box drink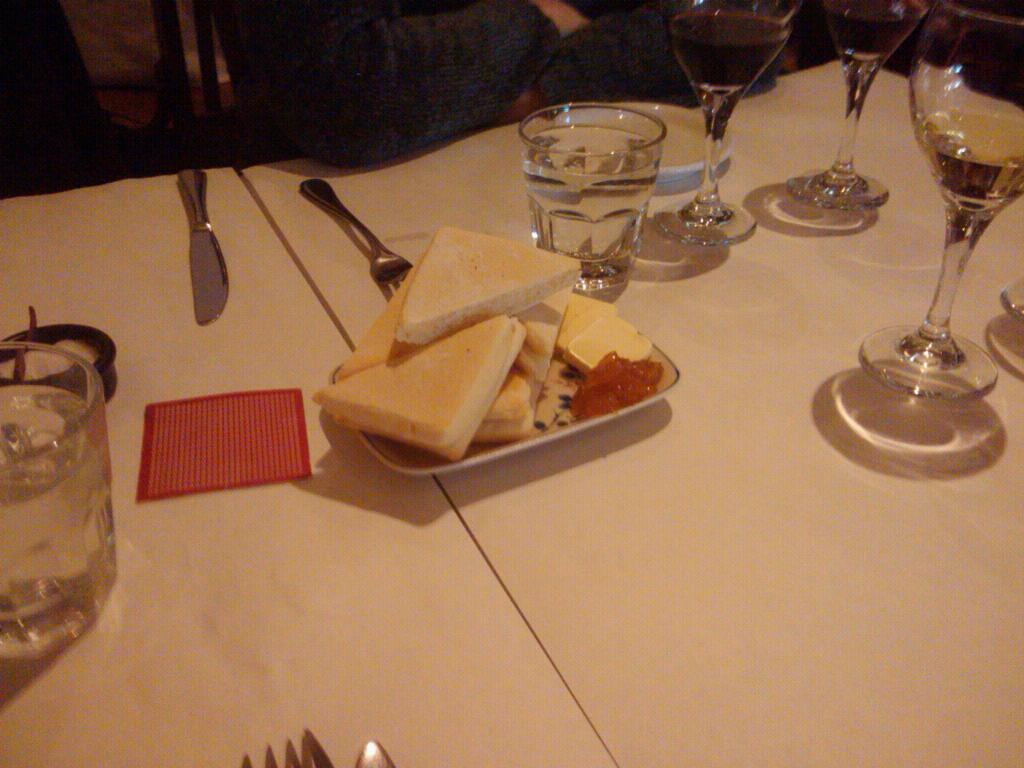
(0, 348, 121, 667)
